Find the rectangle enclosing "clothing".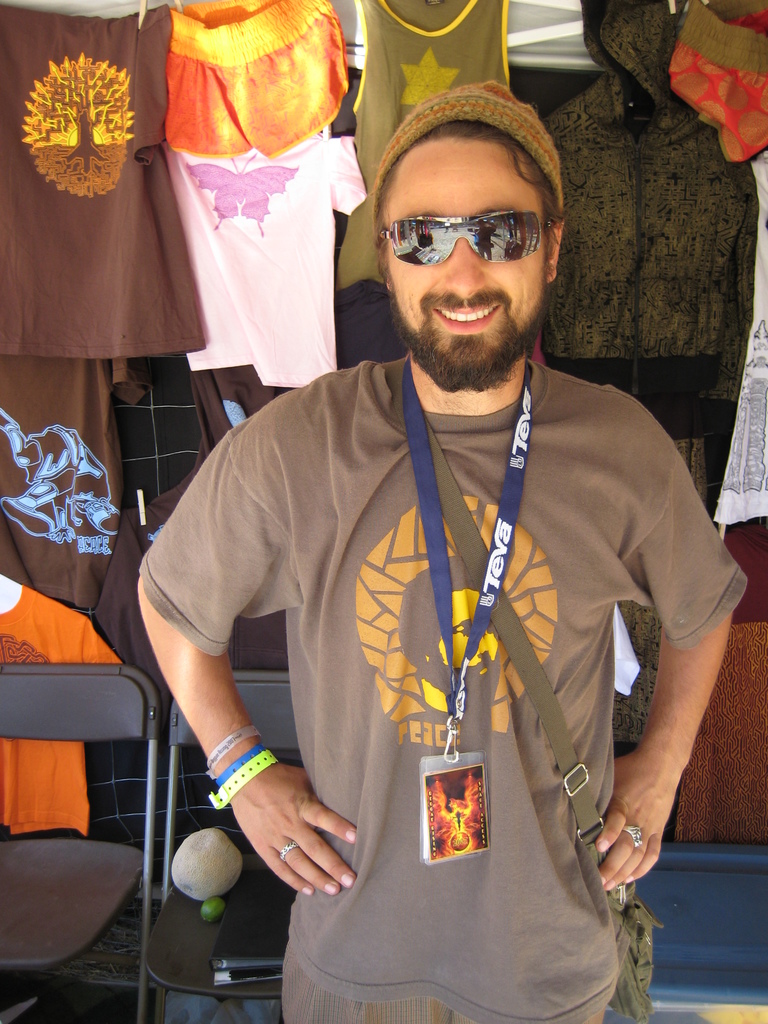
(x1=660, y1=1, x2=767, y2=168).
